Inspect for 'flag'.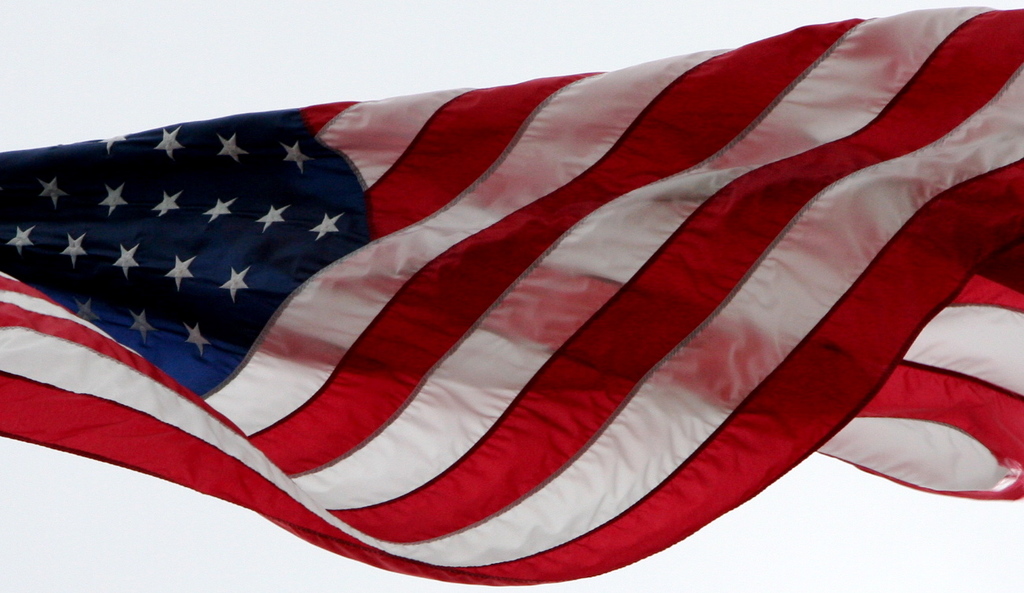
Inspection: Rect(0, 2, 1023, 592).
